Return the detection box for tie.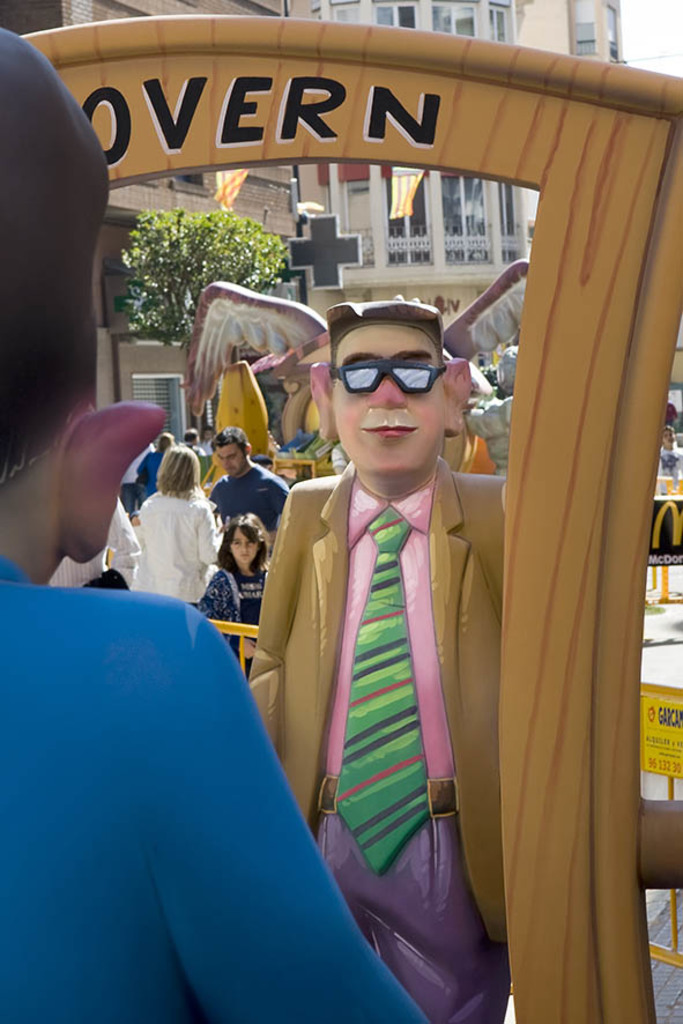
box=[334, 506, 436, 874].
